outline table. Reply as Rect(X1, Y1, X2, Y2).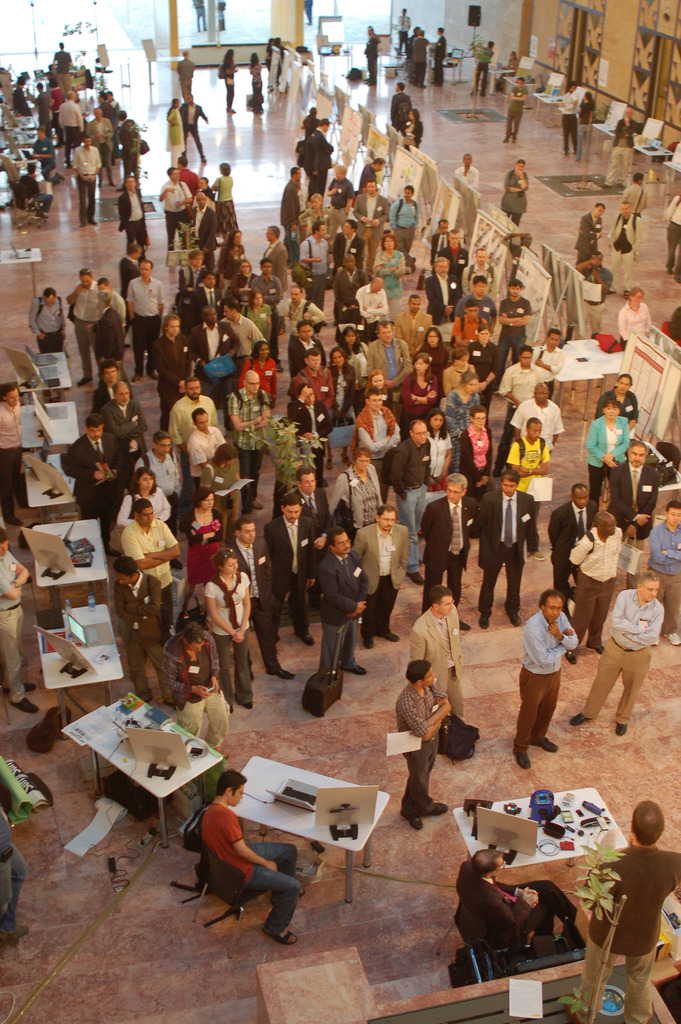
Rect(0, 248, 42, 298).
